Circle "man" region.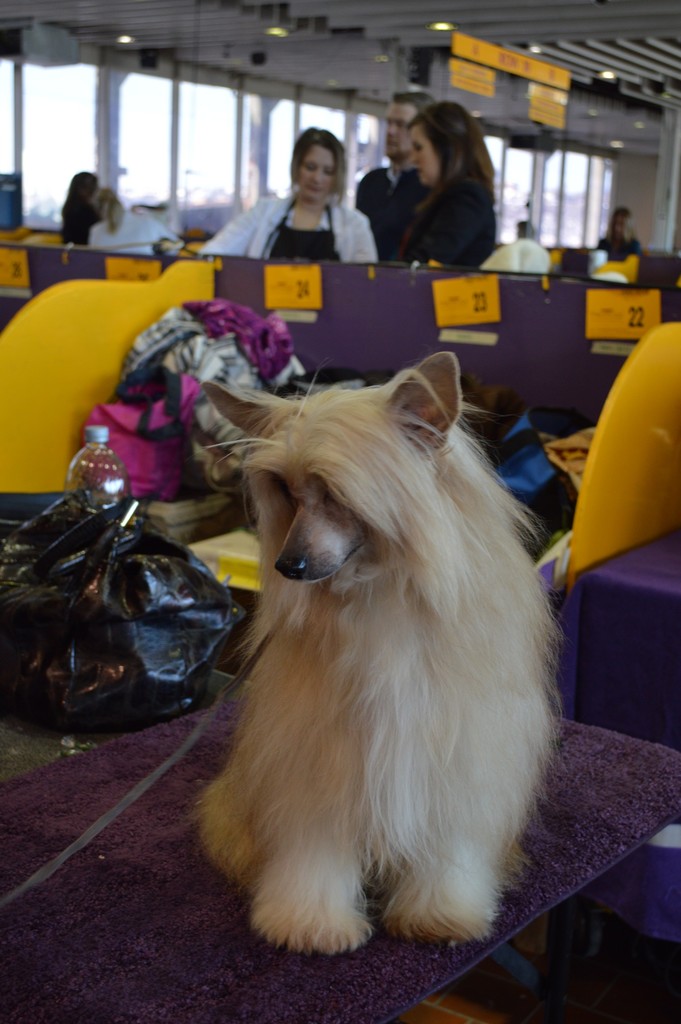
Region: 352/88/439/262.
